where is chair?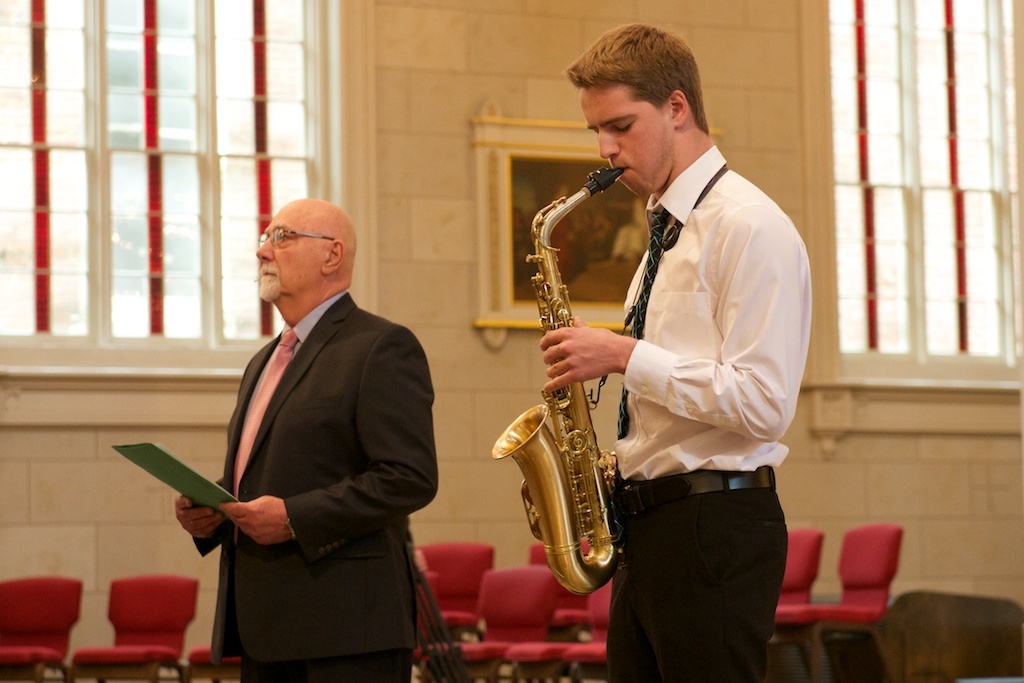
select_region(412, 539, 496, 642).
